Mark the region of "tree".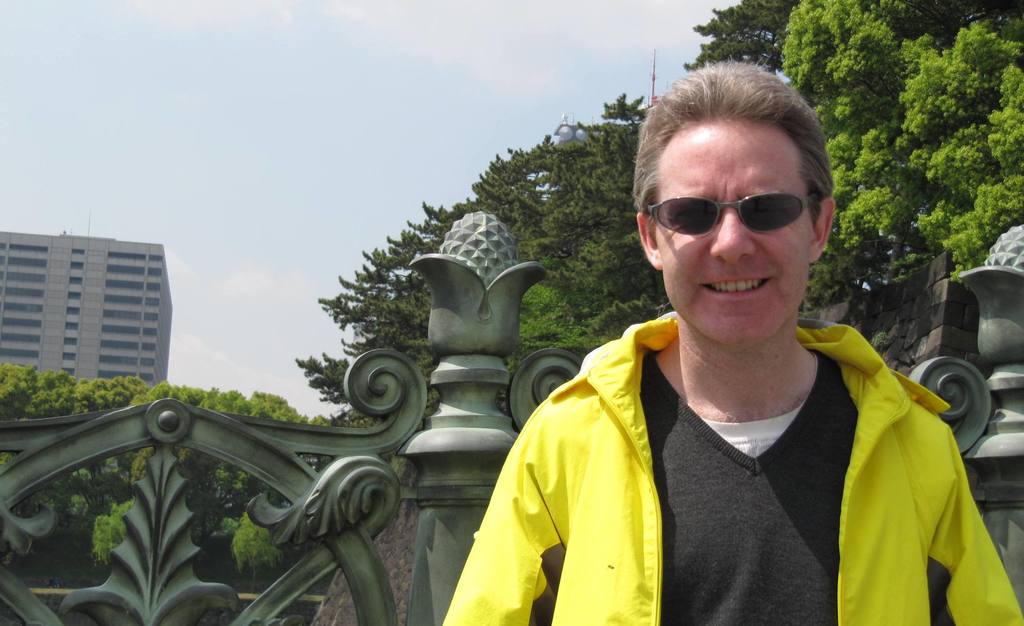
Region: x1=303 y1=0 x2=1023 y2=425.
